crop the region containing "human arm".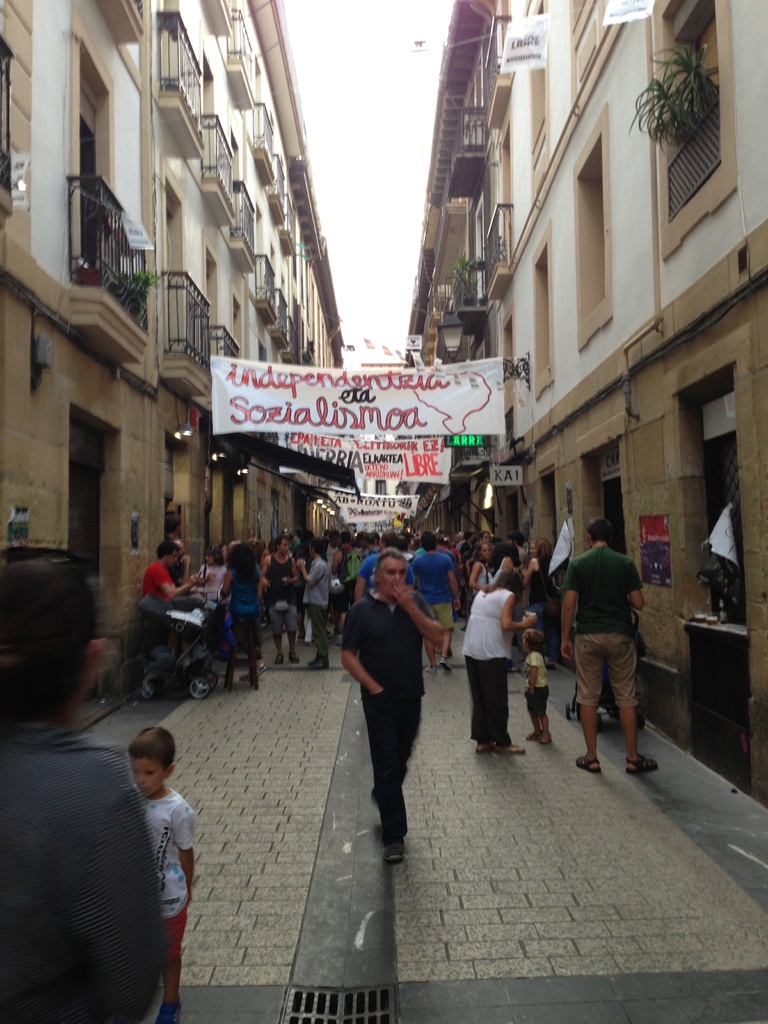
Crop region: (149,566,205,602).
